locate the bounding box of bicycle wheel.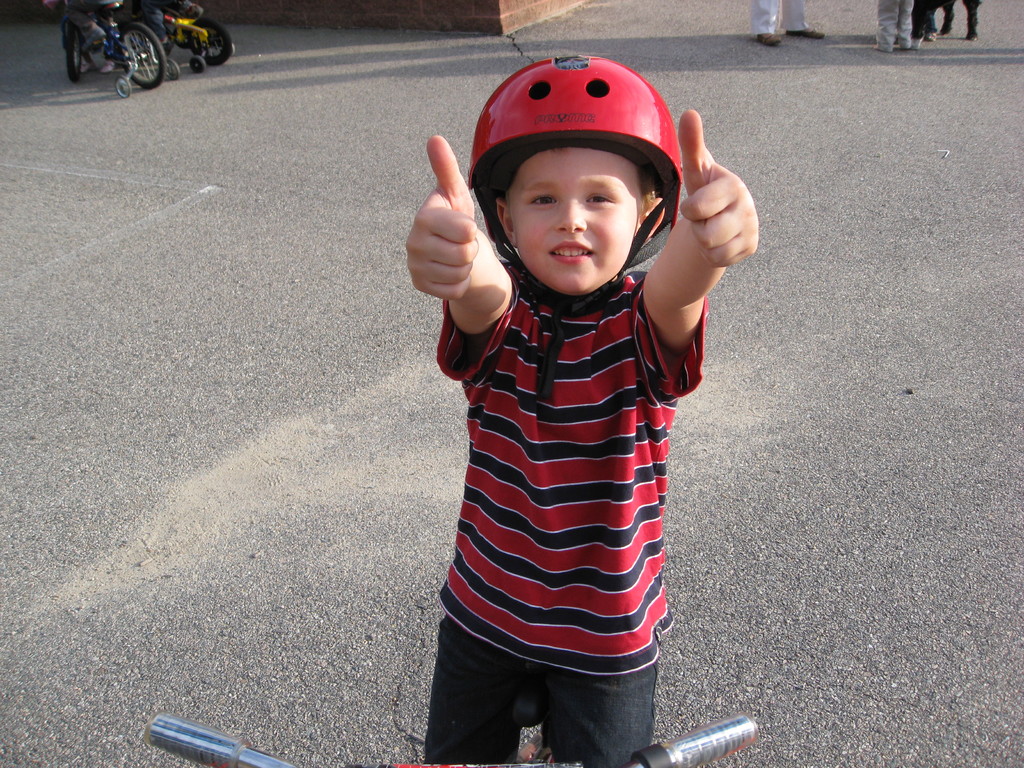
Bounding box: 65 23 82 84.
